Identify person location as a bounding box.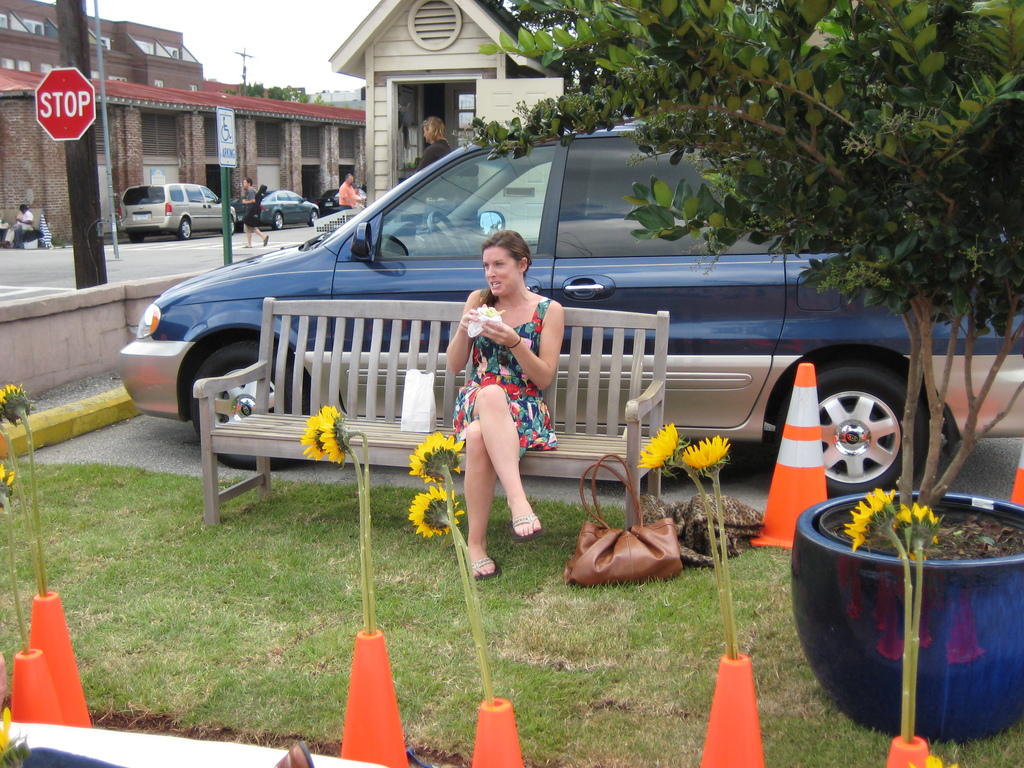
{"x1": 236, "y1": 179, "x2": 262, "y2": 250}.
